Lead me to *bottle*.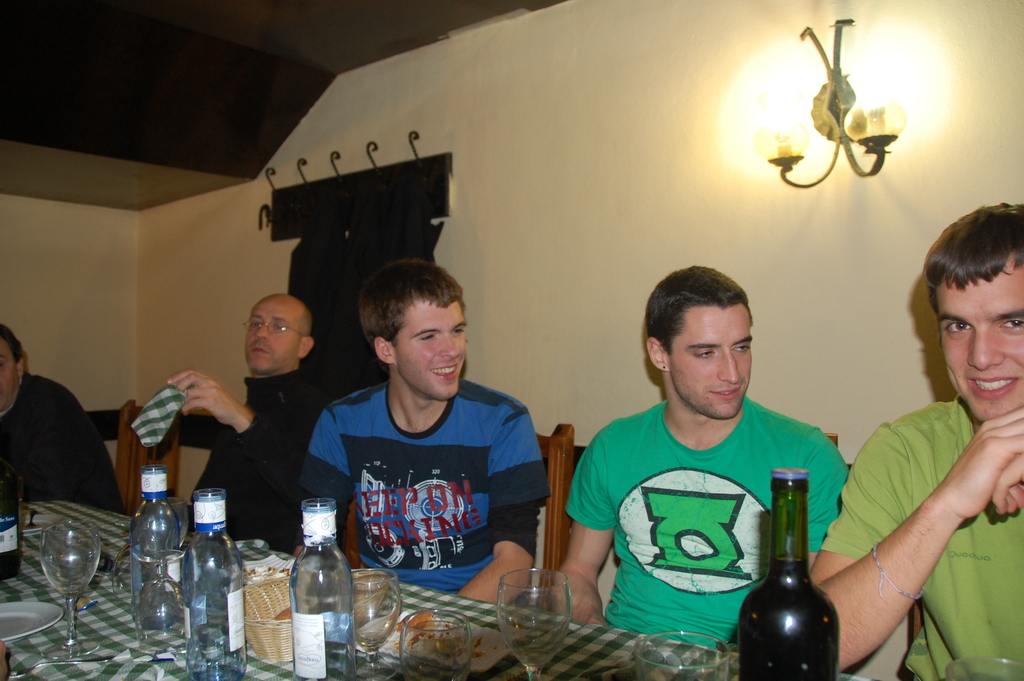
Lead to detection(125, 469, 178, 666).
